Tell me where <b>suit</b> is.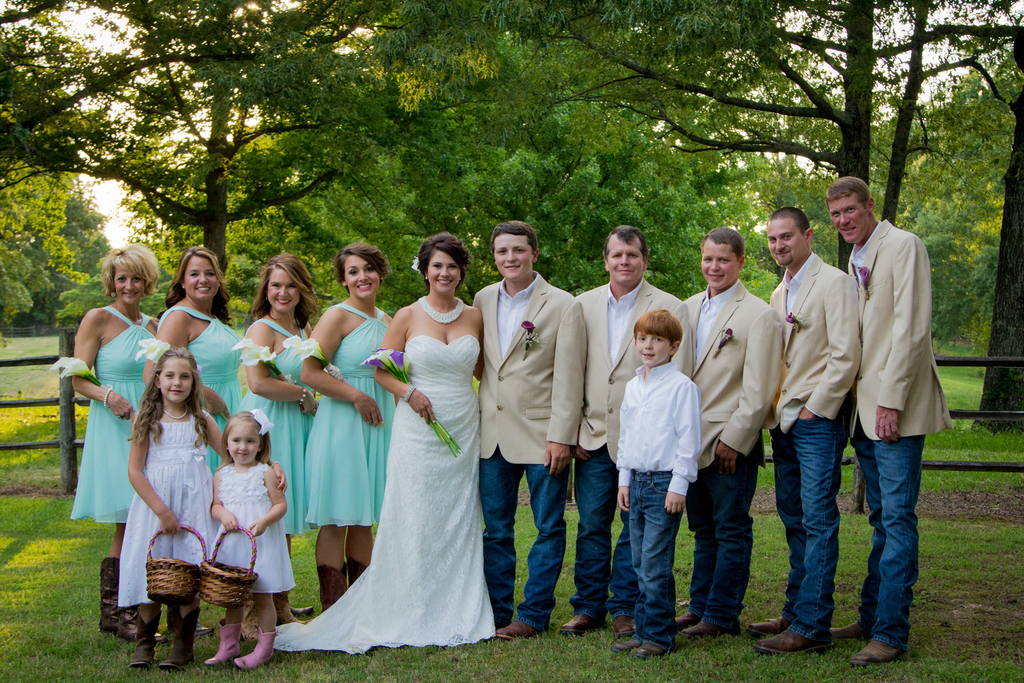
<b>suit</b> is at Rect(769, 253, 865, 432).
